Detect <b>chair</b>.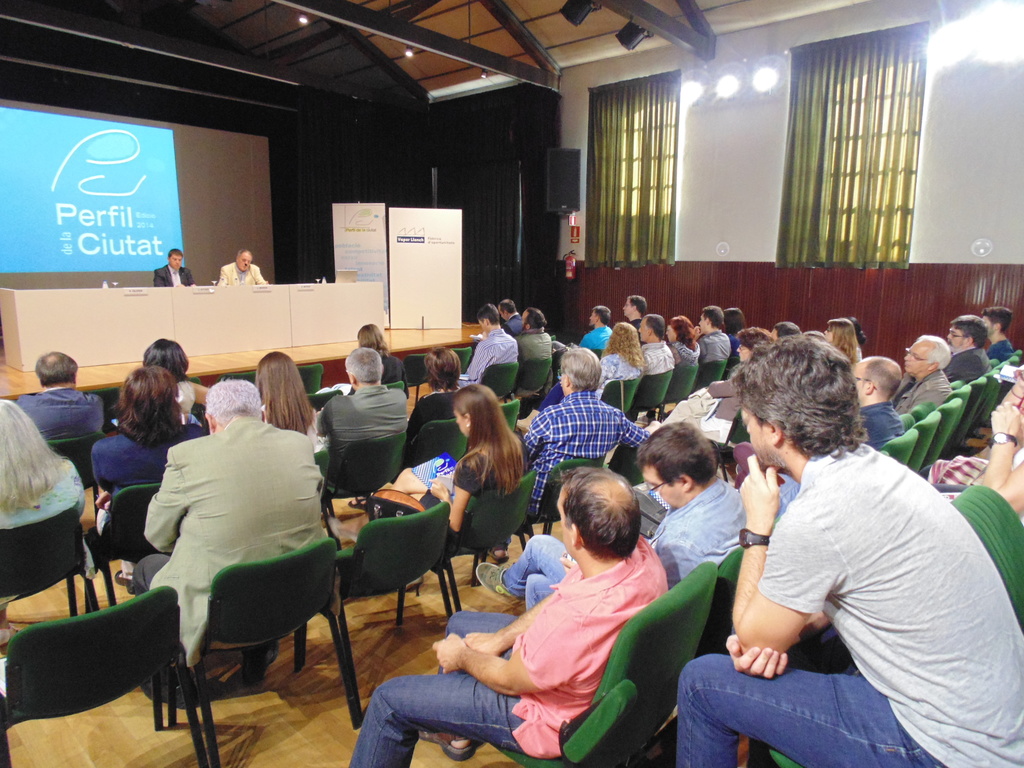
Detected at region(984, 344, 1023, 373).
